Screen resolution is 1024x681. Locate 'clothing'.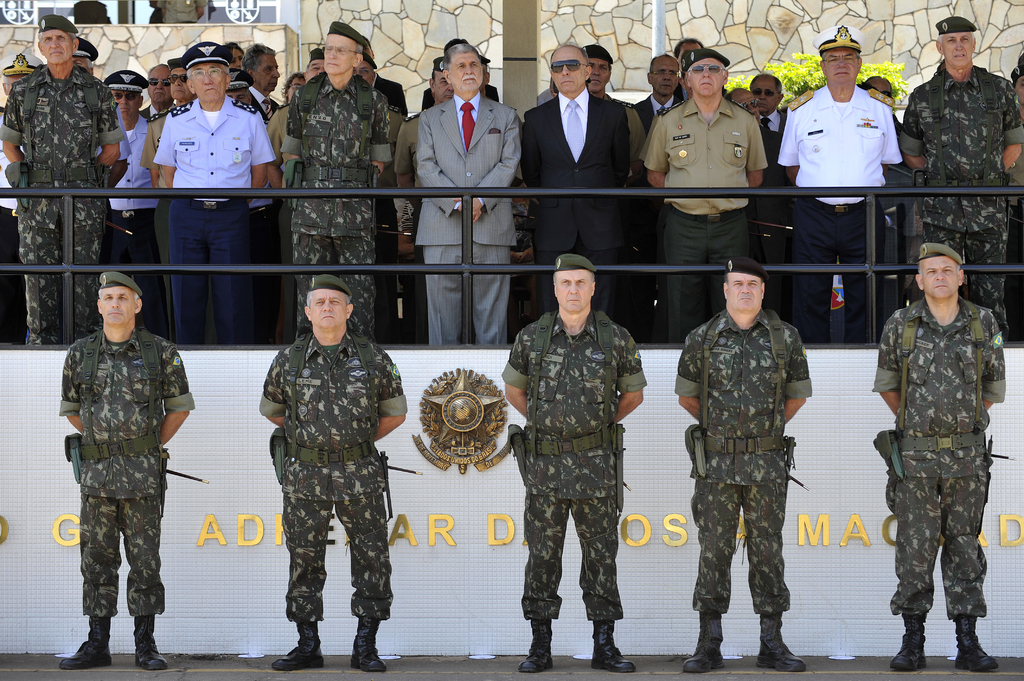
<box>522,98,630,244</box>.
